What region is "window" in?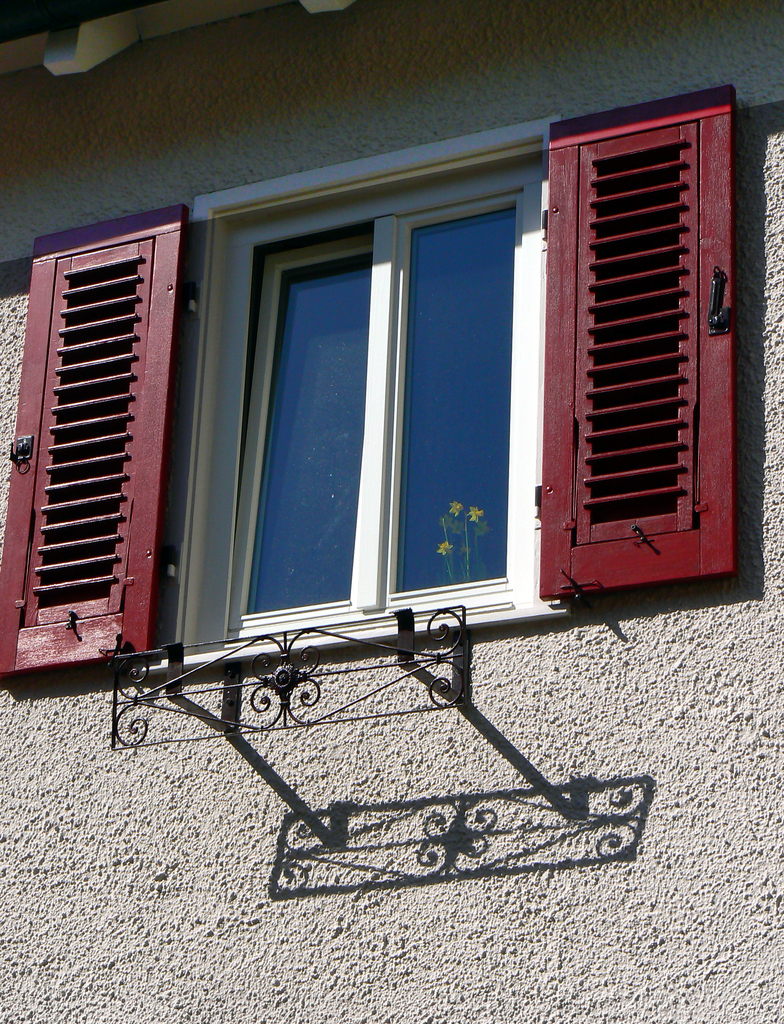
{"left": 200, "top": 168, "right": 544, "bottom": 650}.
